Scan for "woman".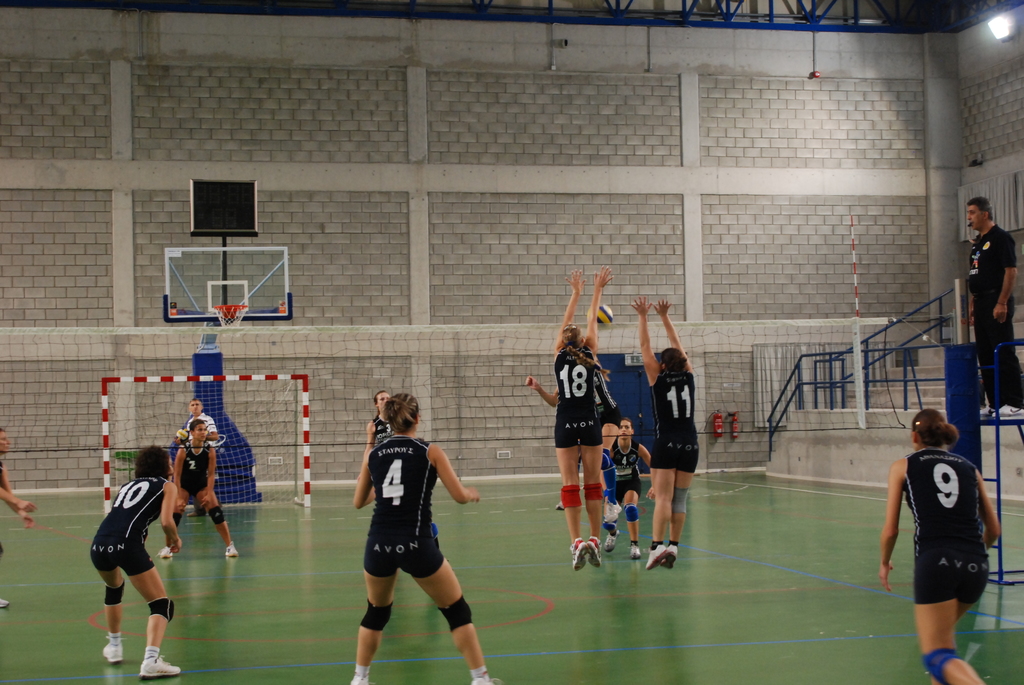
Scan result: [x1=607, y1=412, x2=650, y2=555].
